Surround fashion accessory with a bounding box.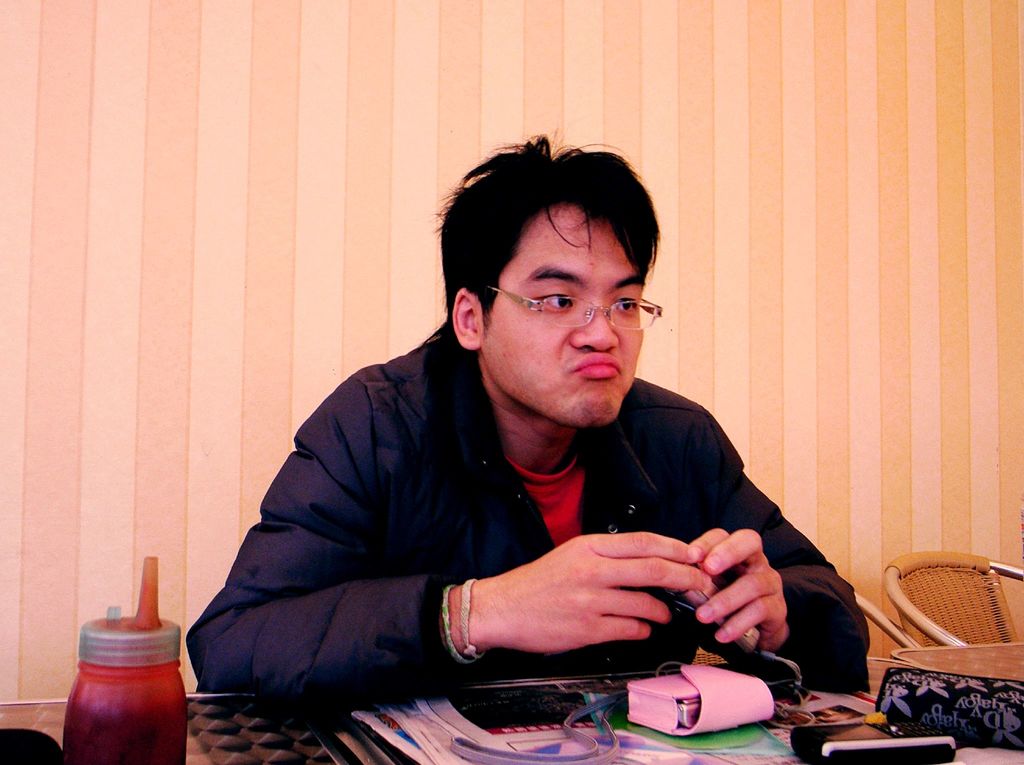
<box>461,583,479,657</box>.
